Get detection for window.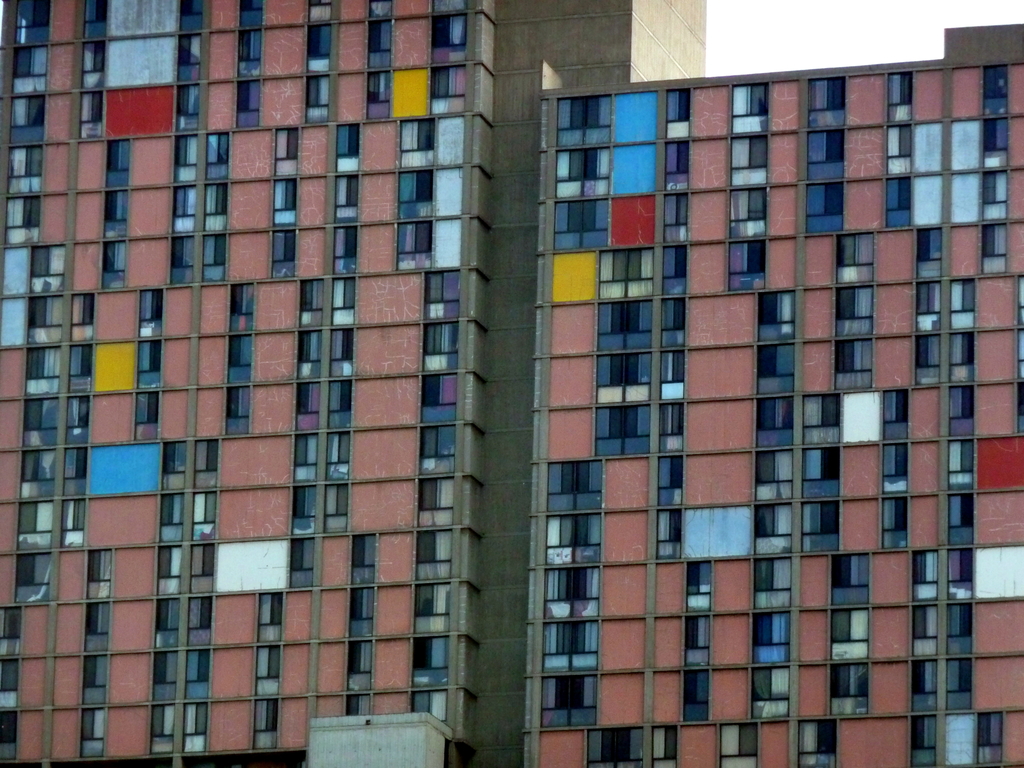
Detection: box(27, 295, 61, 340).
